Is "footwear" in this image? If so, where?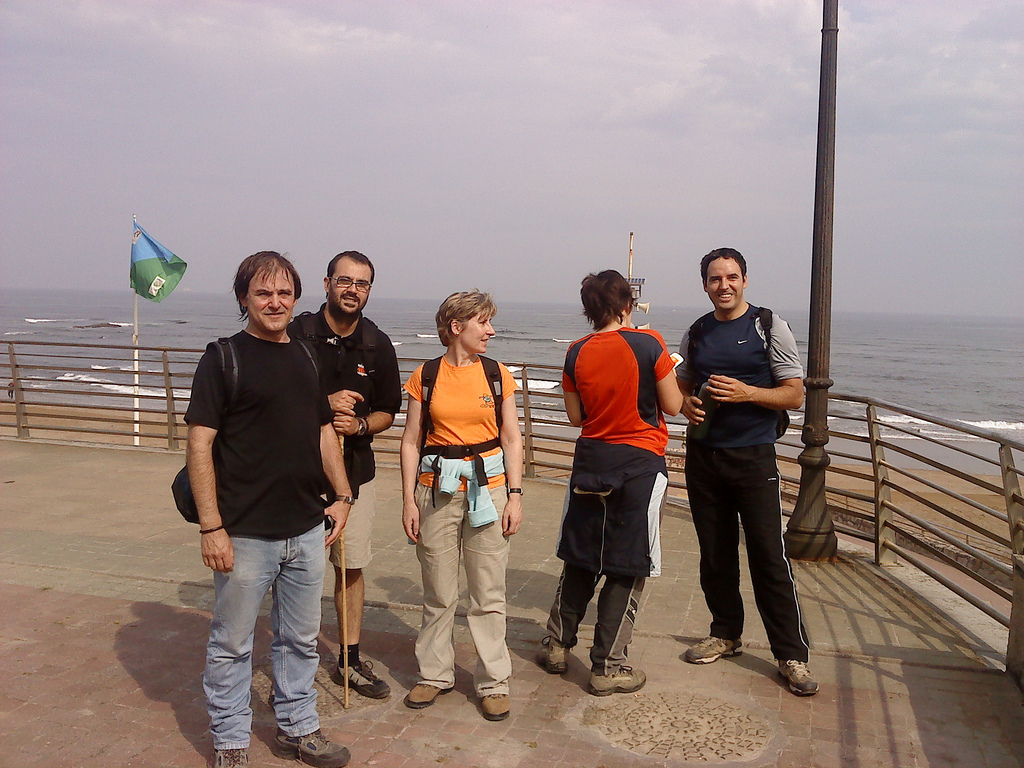
Yes, at 686/634/744/667.
